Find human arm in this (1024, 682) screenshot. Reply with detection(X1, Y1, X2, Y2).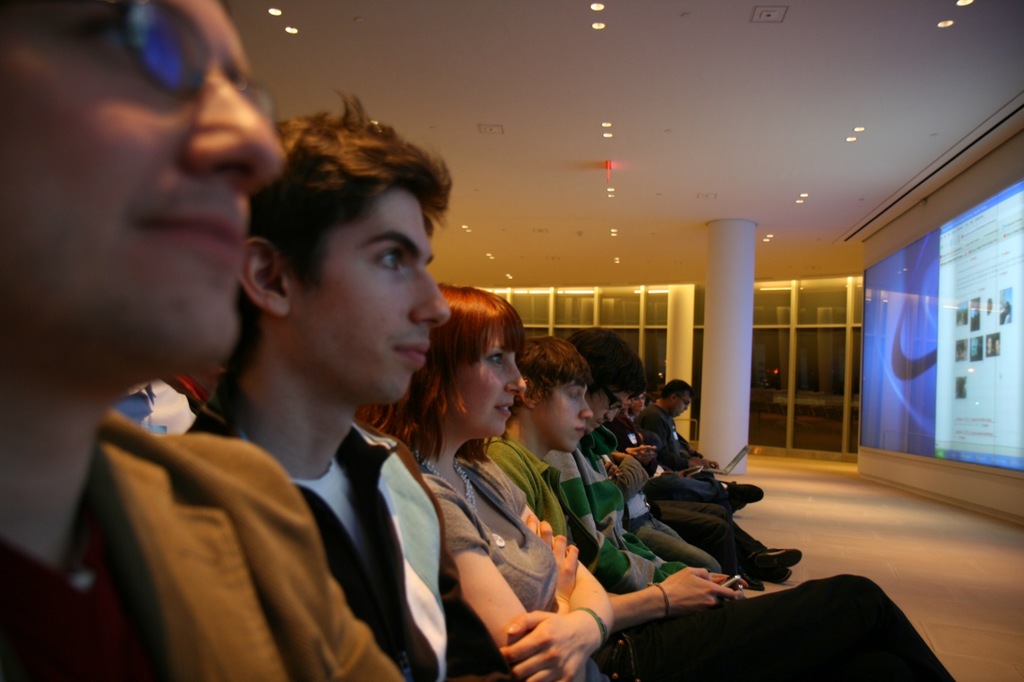
detection(495, 461, 621, 681).
